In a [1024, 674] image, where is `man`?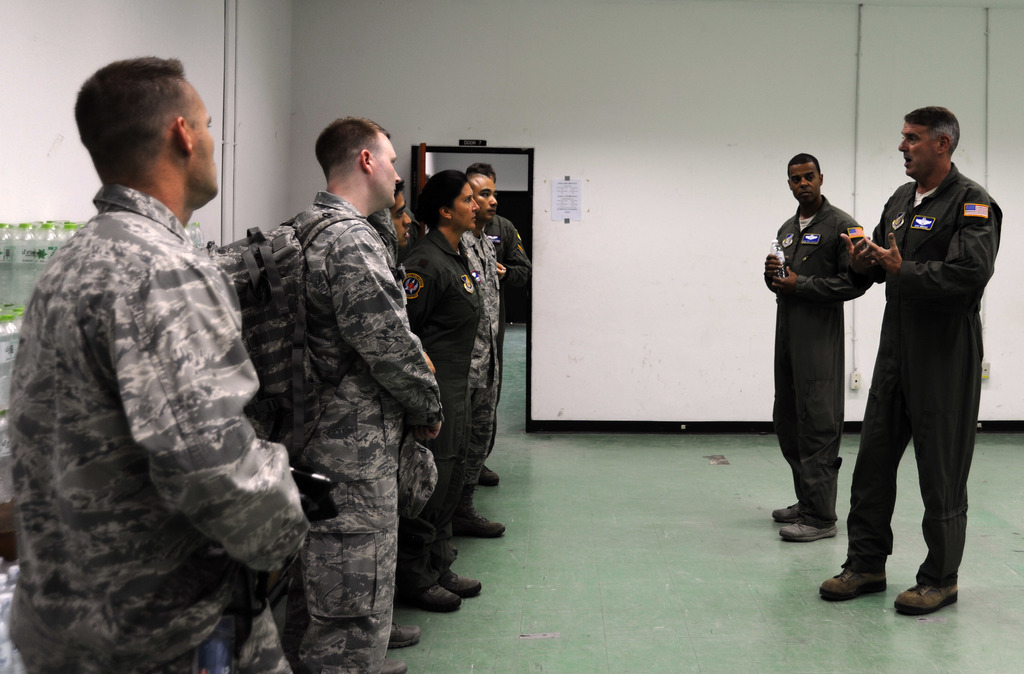
{"x1": 811, "y1": 104, "x2": 1007, "y2": 613}.
